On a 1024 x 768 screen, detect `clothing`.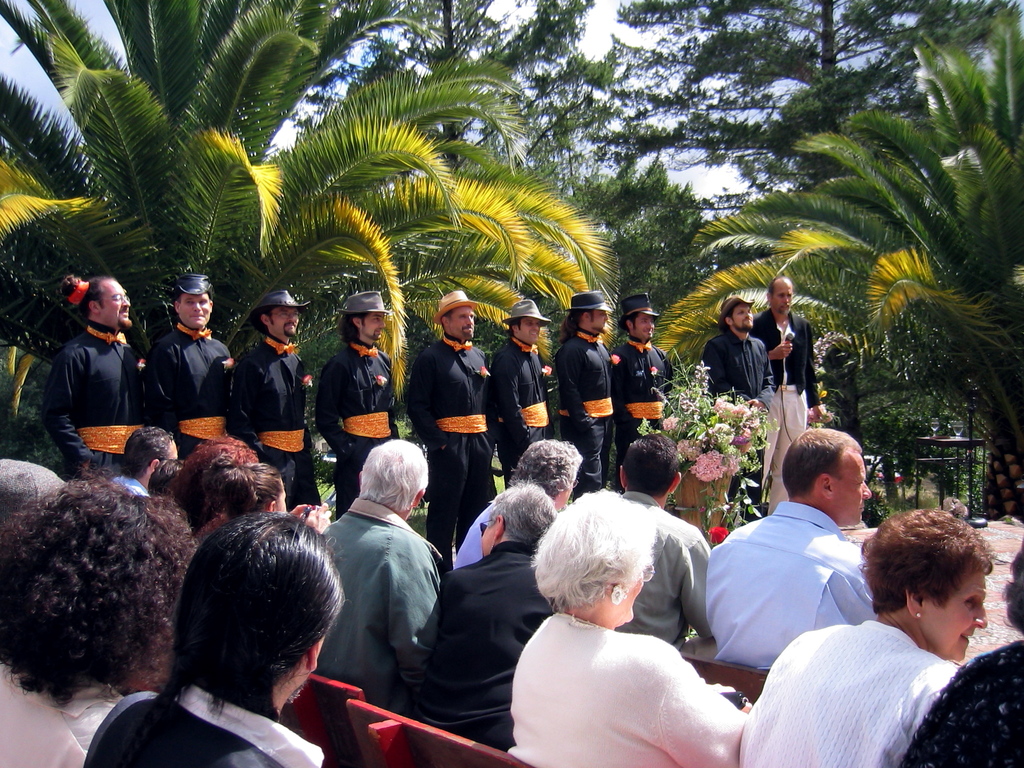
bbox(900, 637, 1023, 767).
